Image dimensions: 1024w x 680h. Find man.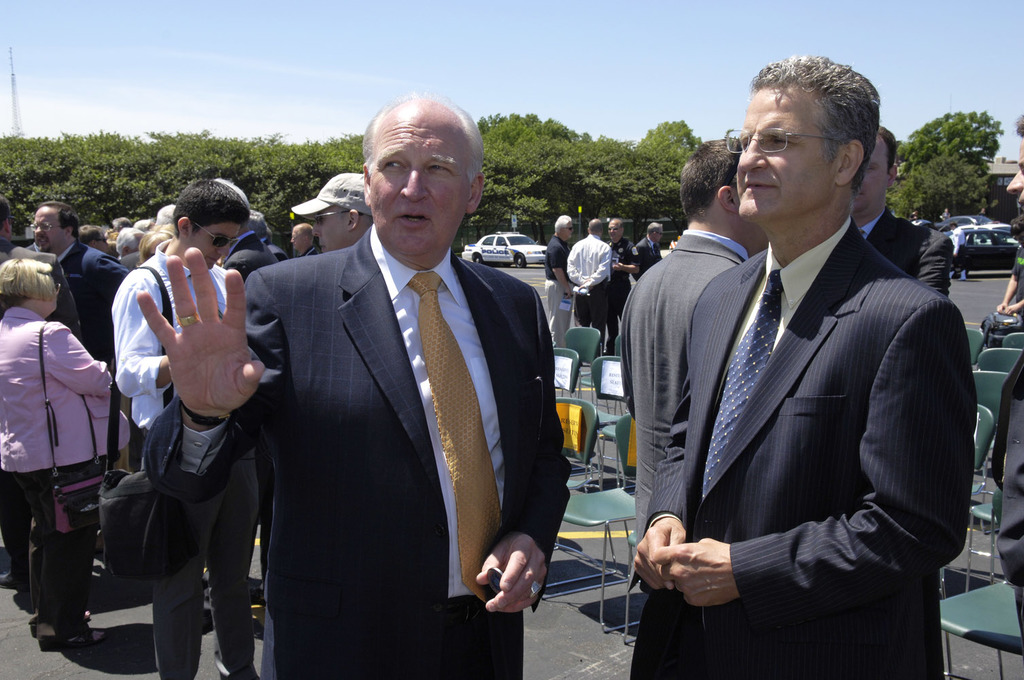
select_region(990, 110, 1023, 639).
